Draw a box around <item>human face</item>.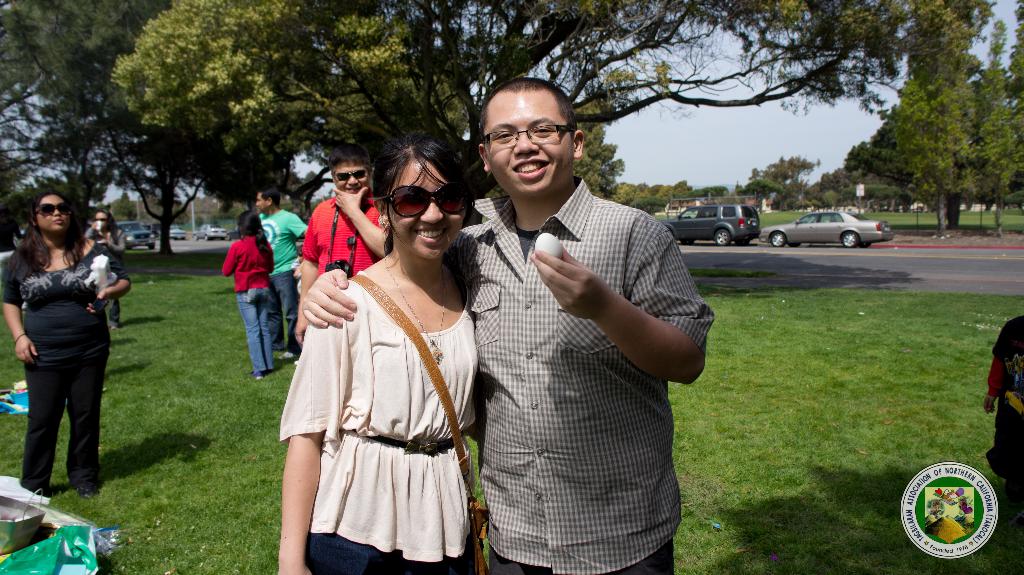
38/193/71/231.
